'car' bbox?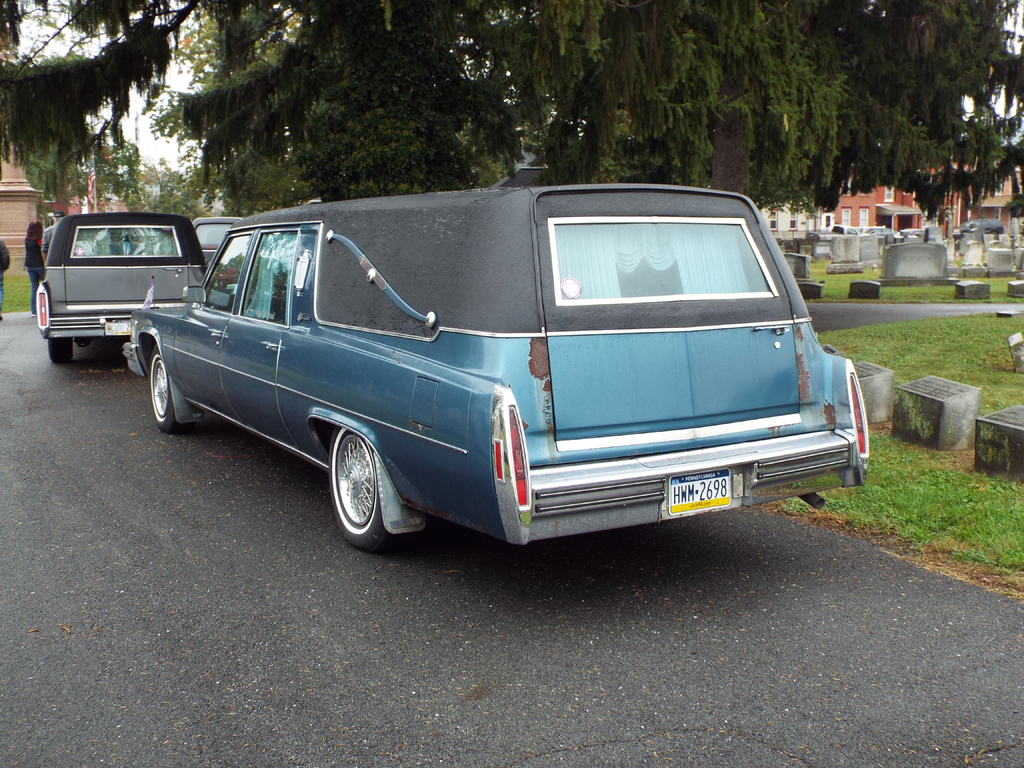
crop(952, 219, 1002, 237)
